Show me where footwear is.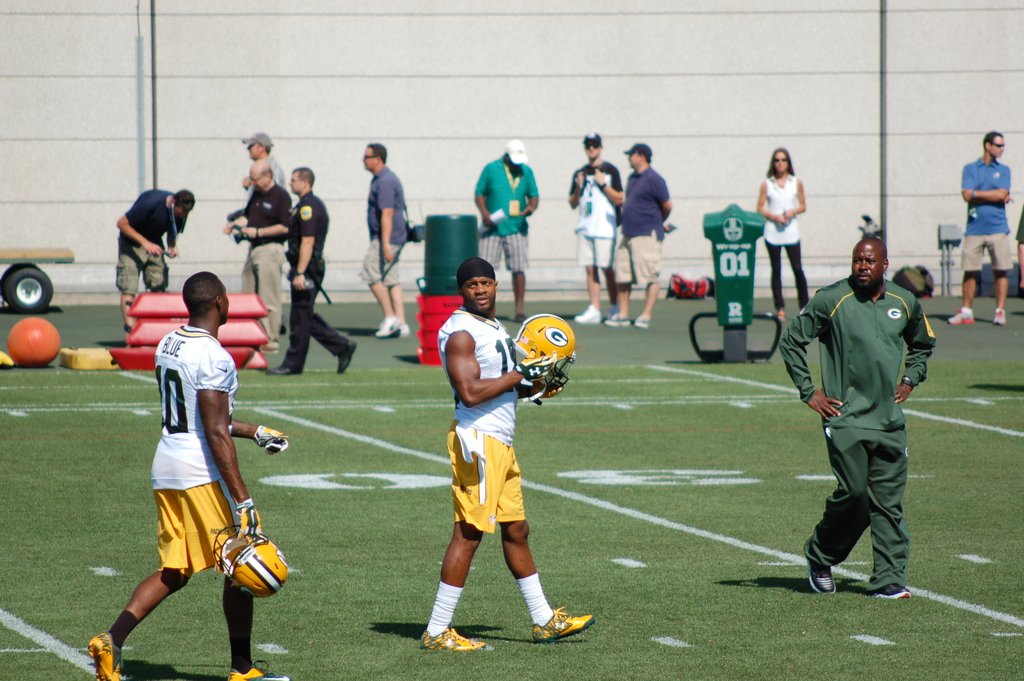
footwear is at pyautogui.locateOnScreen(945, 306, 975, 326).
